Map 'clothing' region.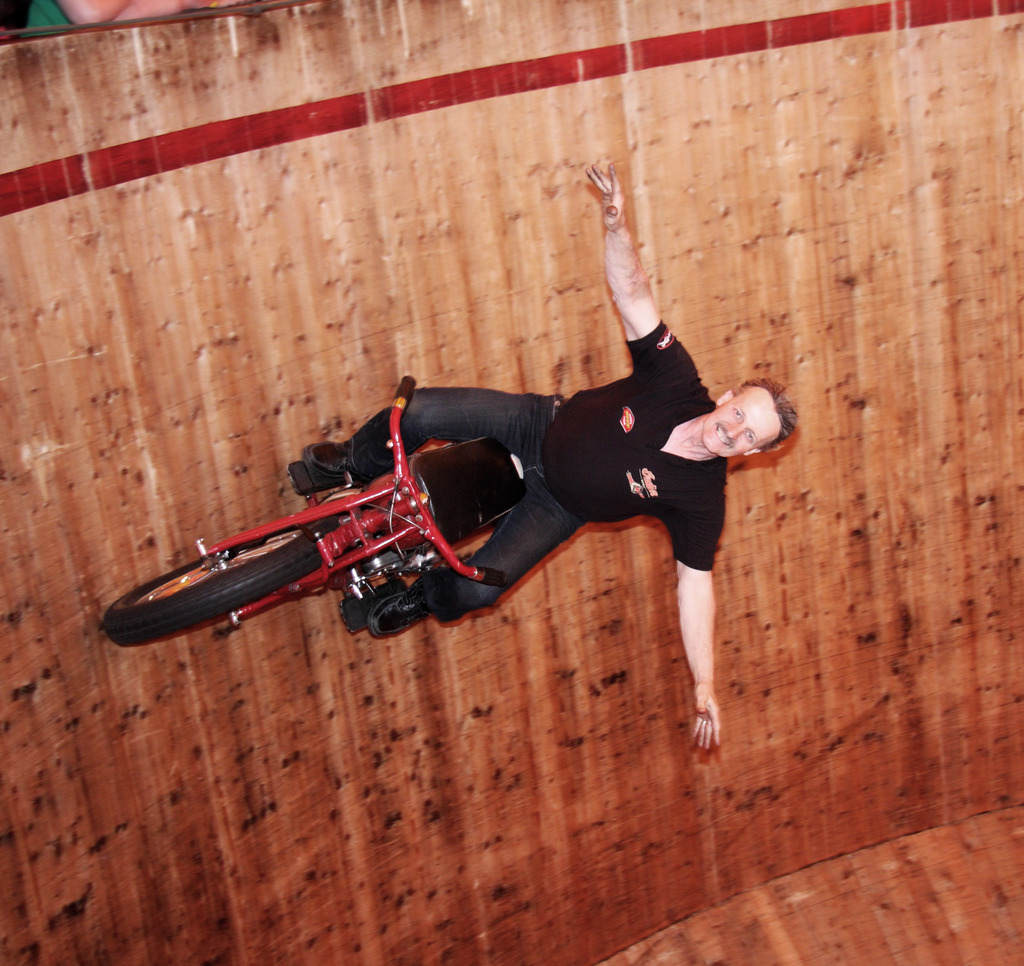
Mapped to bbox=(209, 312, 736, 641).
